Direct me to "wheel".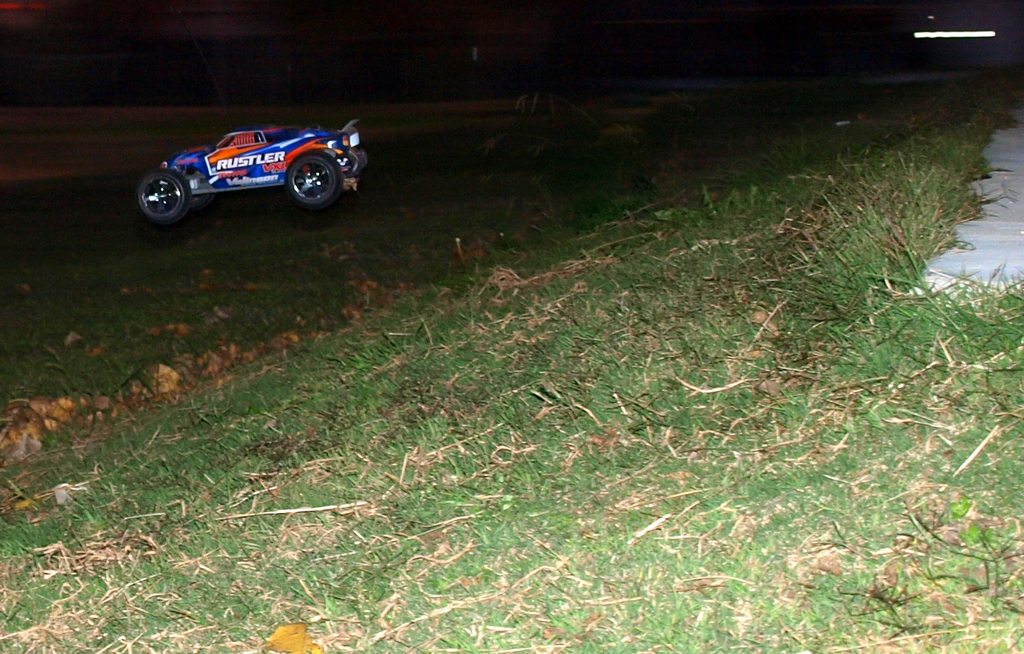
Direction: 286:153:342:206.
